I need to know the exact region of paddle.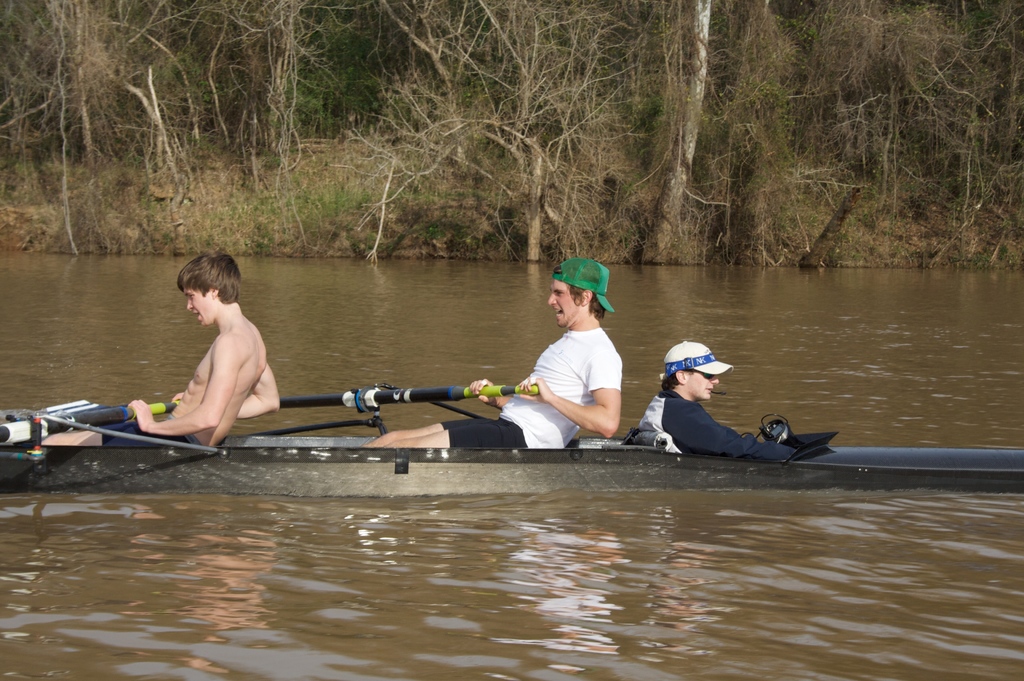
Region: [x1=281, y1=381, x2=540, y2=402].
